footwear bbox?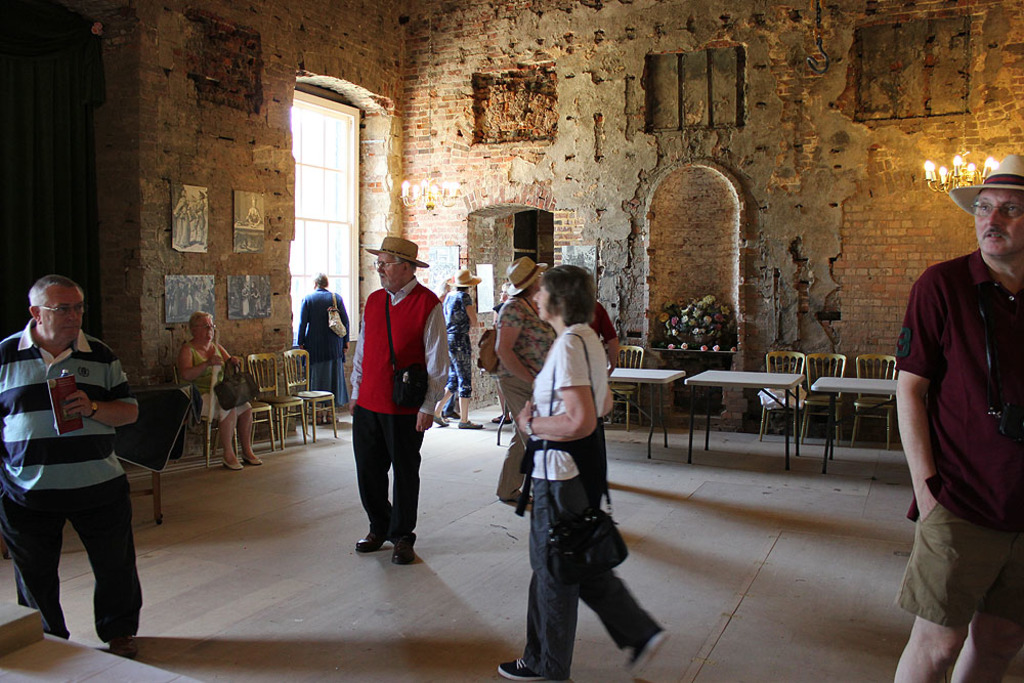
l=327, t=416, r=340, b=424
